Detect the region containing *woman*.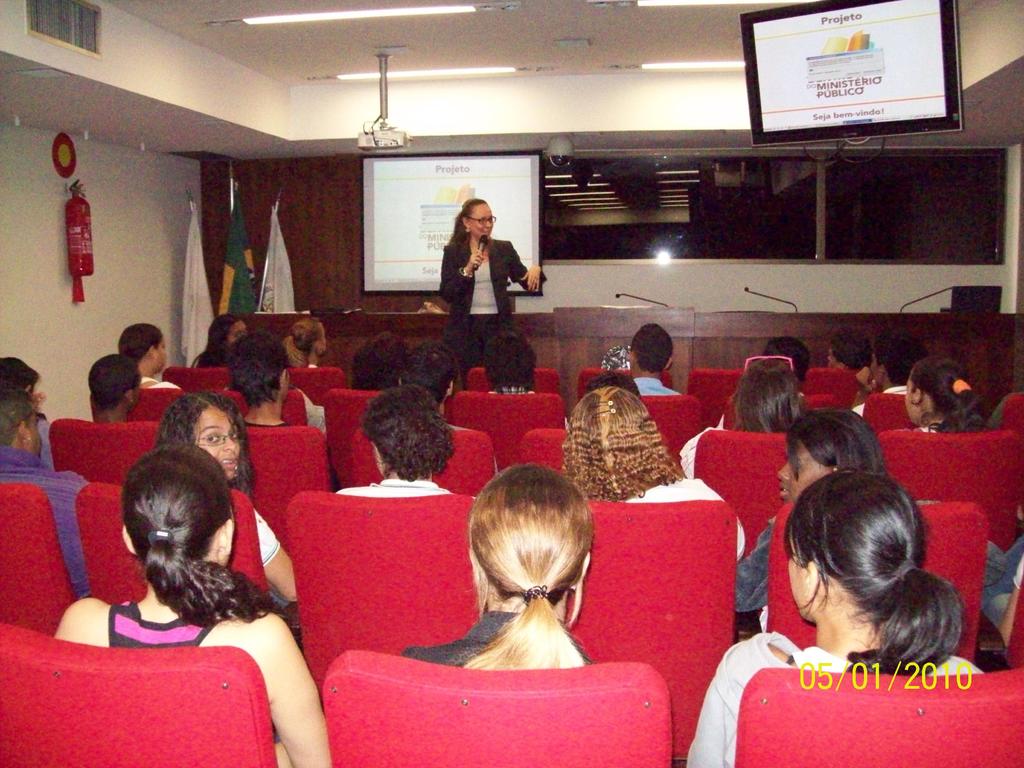
[336, 381, 460, 501].
